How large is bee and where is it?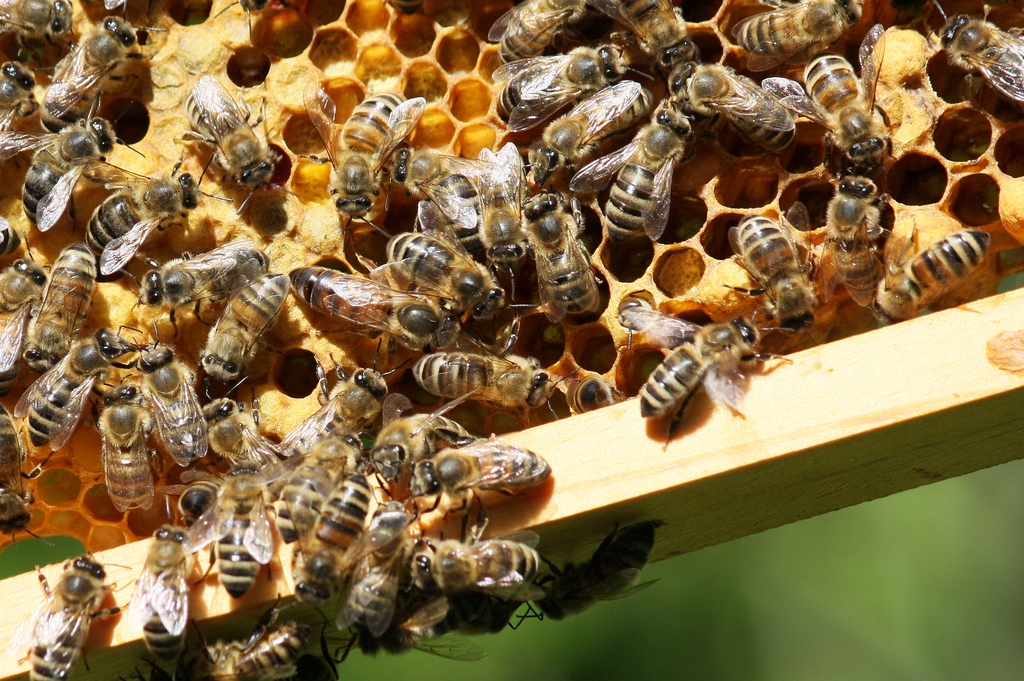
Bounding box: x1=13 y1=326 x2=150 y2=470.
